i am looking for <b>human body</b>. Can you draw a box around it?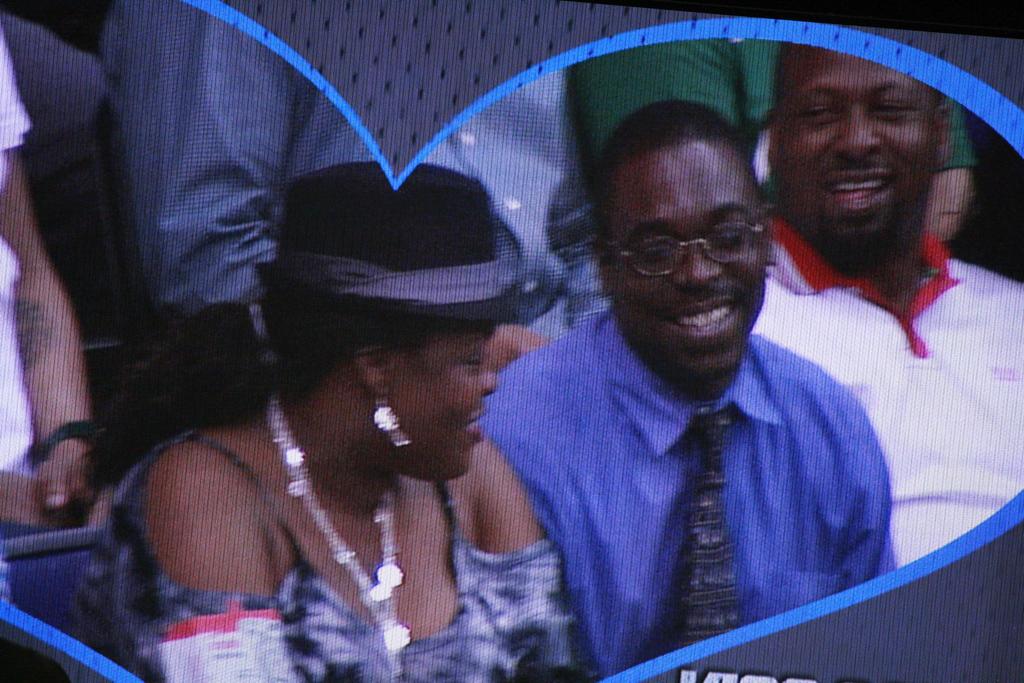
Sure, the bounding box is locate(744, 216, 1023, 572).
